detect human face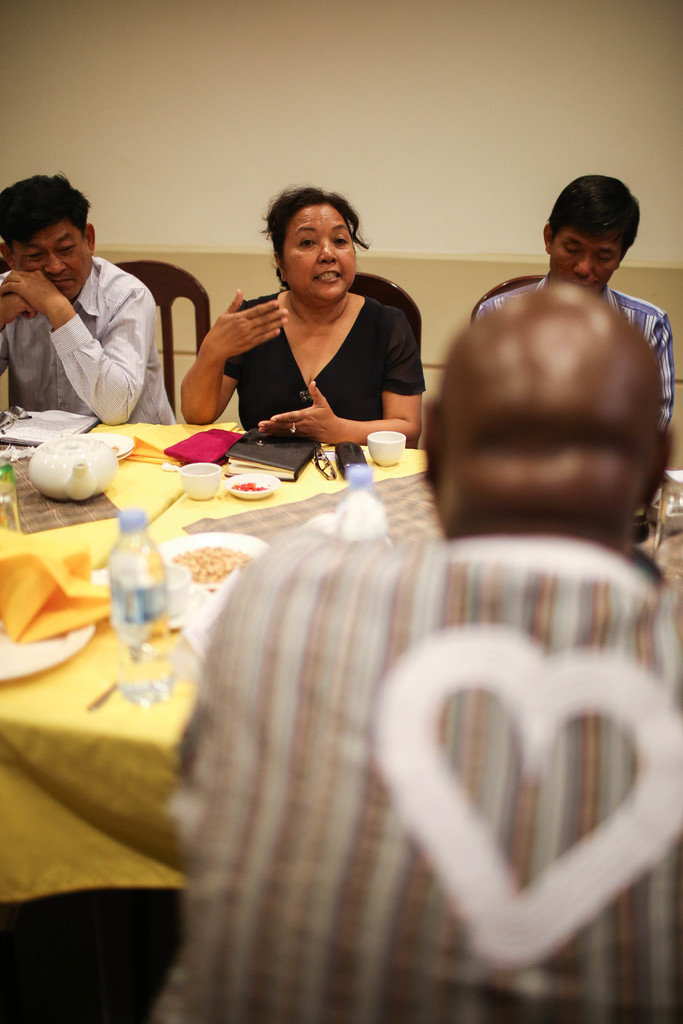
rect(554, 218, 621, 295)
